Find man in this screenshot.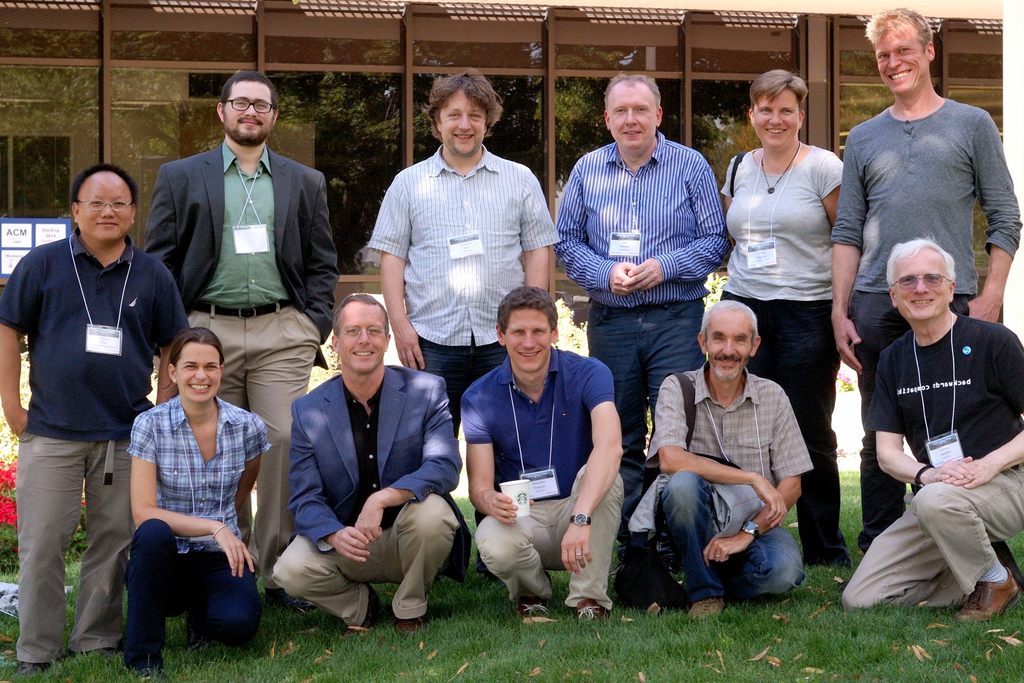
The bounding box for man is (552, 72, 732, 546).
